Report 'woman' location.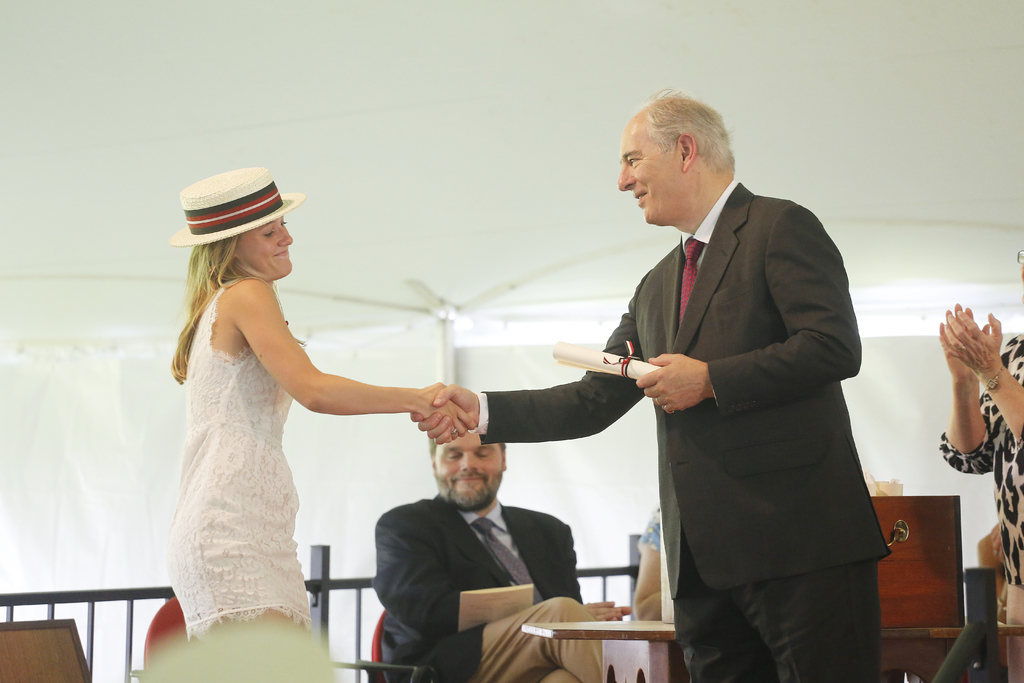
Report: 638:503:666:623.
